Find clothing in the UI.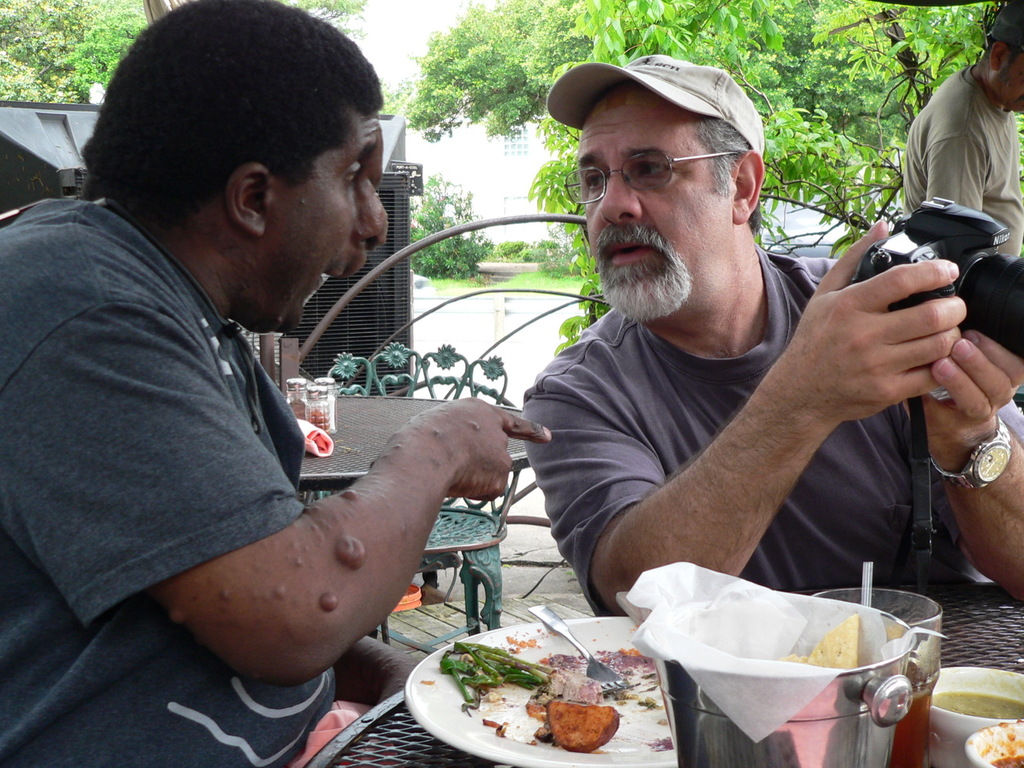
UI element at {"left": 0, "top": 195, "right": 372, "bottom": 767}.
